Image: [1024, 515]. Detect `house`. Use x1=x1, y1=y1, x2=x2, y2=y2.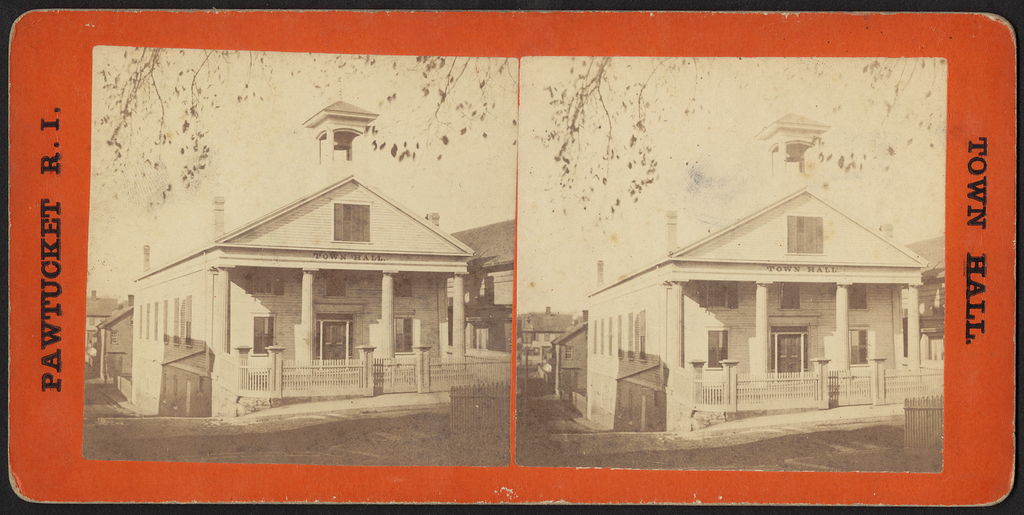
x1=593, y1=109, x2=926, y2=419.
